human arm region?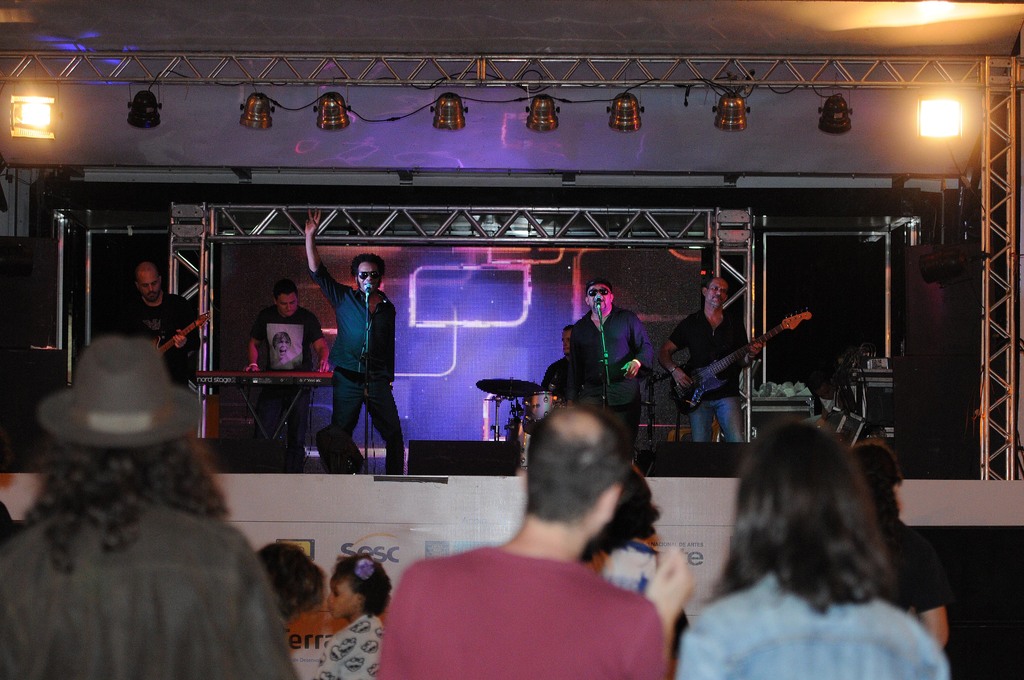
left=908, top=539, right=950, bottom=648
